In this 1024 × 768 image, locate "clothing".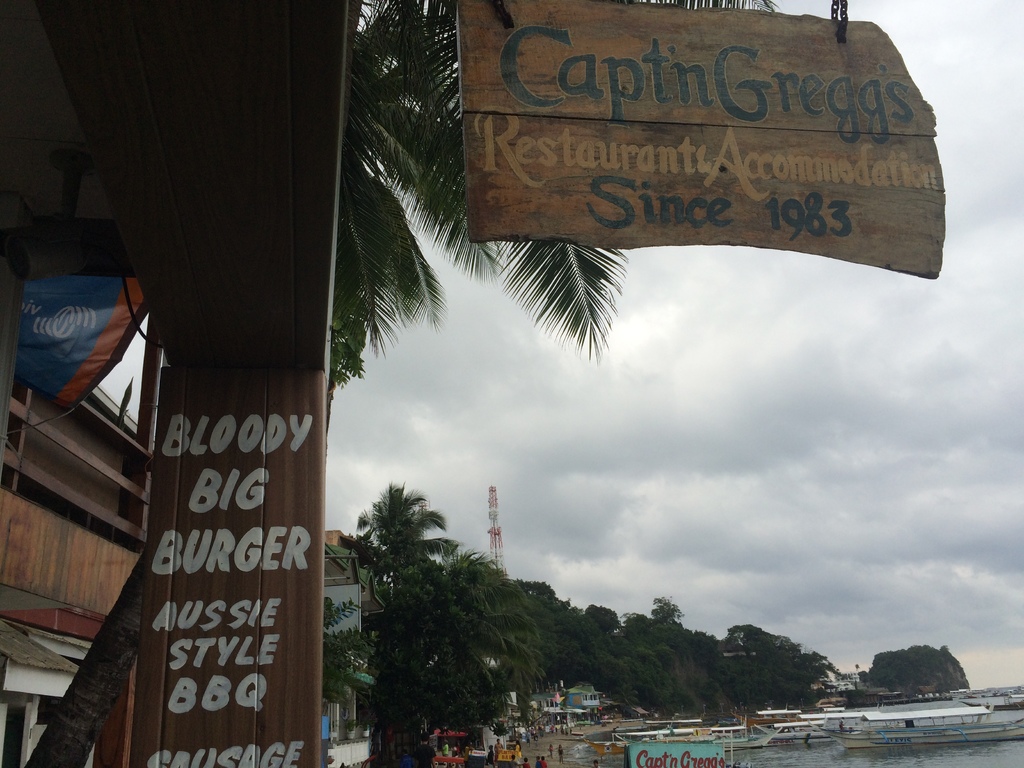
Bounding box: (x1=442, y1=744, x2=449, y2=755).
